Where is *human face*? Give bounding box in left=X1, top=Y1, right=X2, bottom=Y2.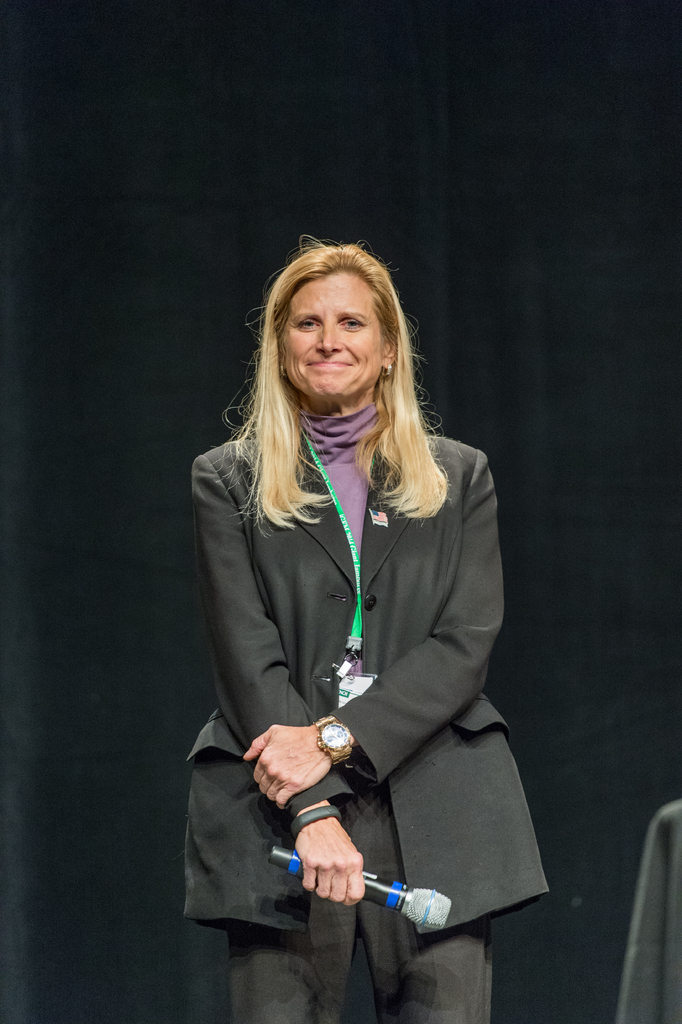
left=279, top=269, right=380, bottom=395.
